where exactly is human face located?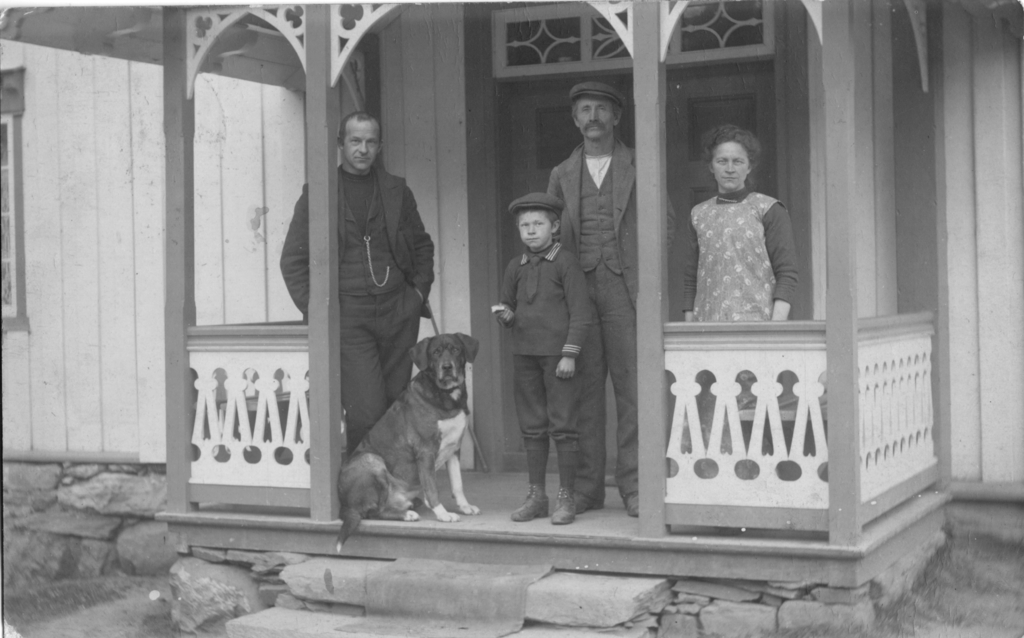
Its bounding box is box(713, 137, 746, 188).
